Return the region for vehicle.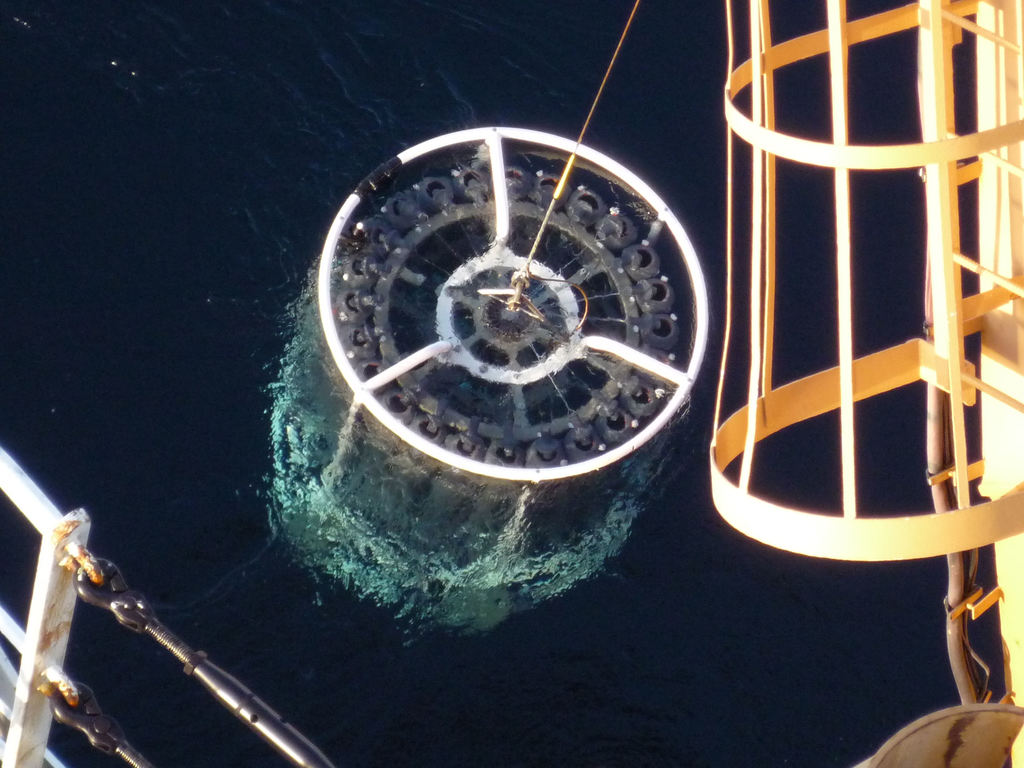
0 444 334 767.
